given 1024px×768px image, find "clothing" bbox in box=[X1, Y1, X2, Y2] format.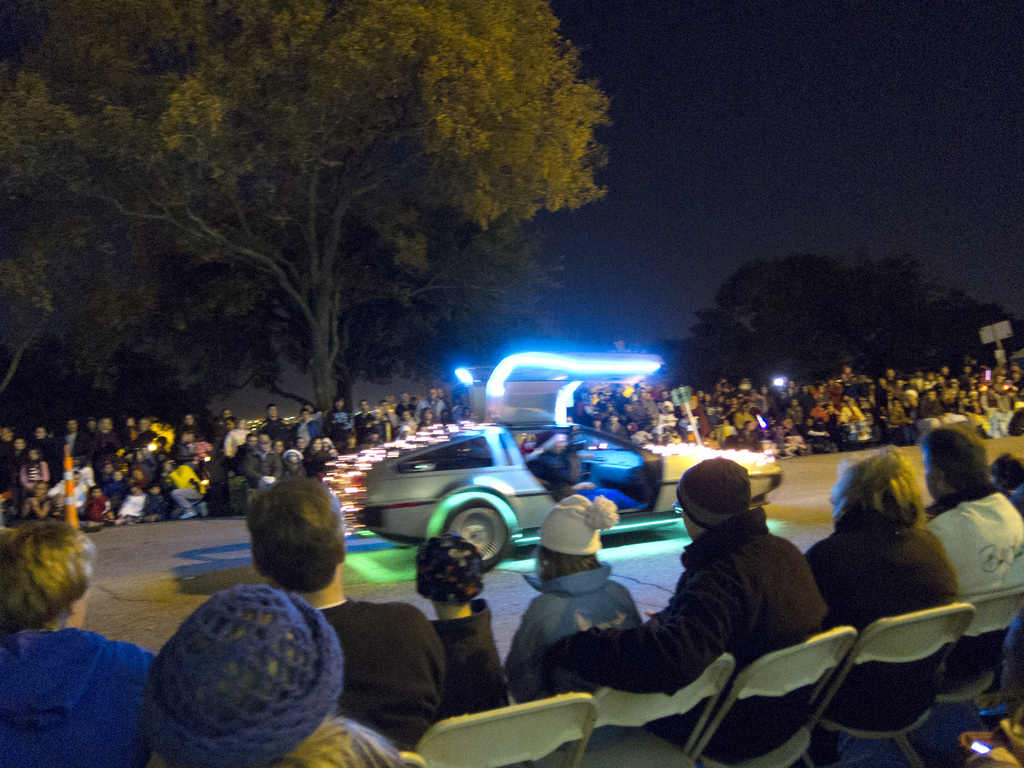
box=[225, 429, 247, 451].
